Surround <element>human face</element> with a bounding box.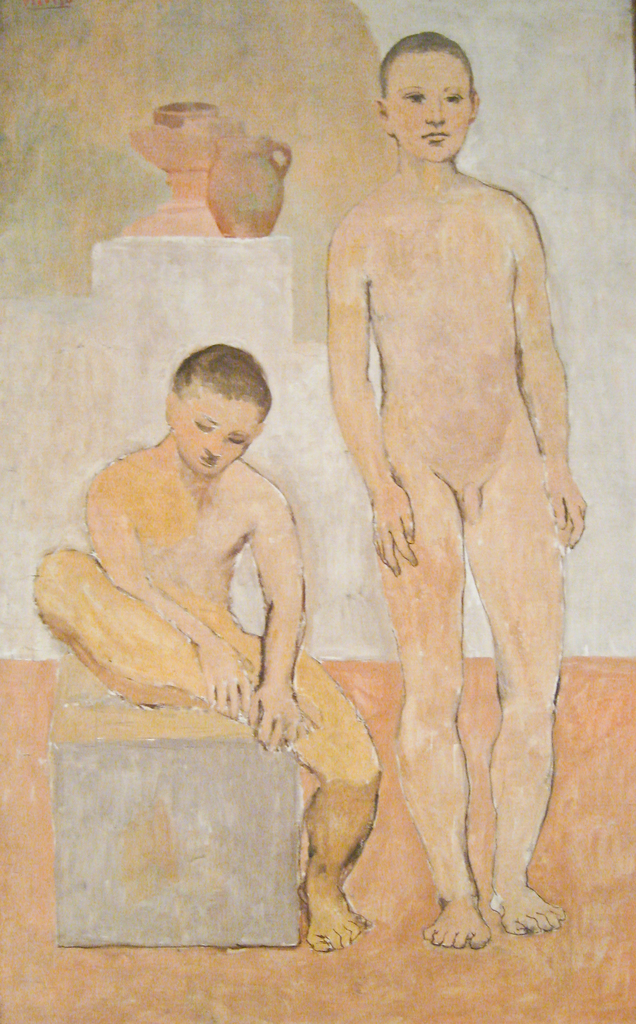
168,383,268,467.
